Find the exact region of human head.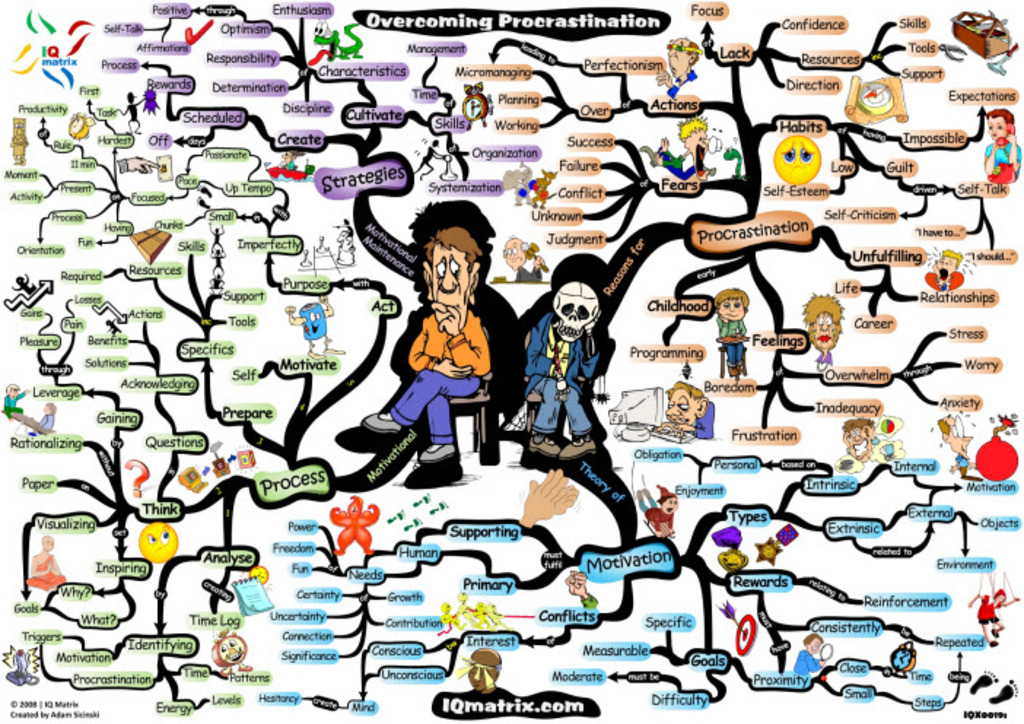
Exact region: pyautogui.locateOnScreen(935, 413, 973, 460).
